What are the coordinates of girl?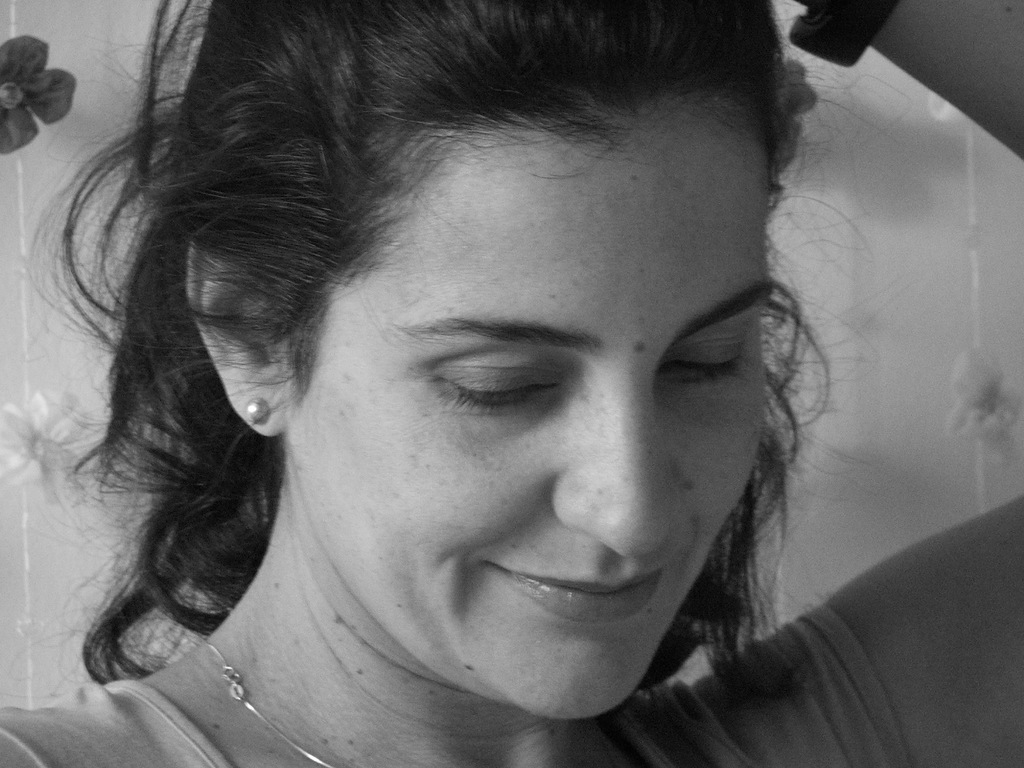
l=0, t=0, r=1023, b=767.
